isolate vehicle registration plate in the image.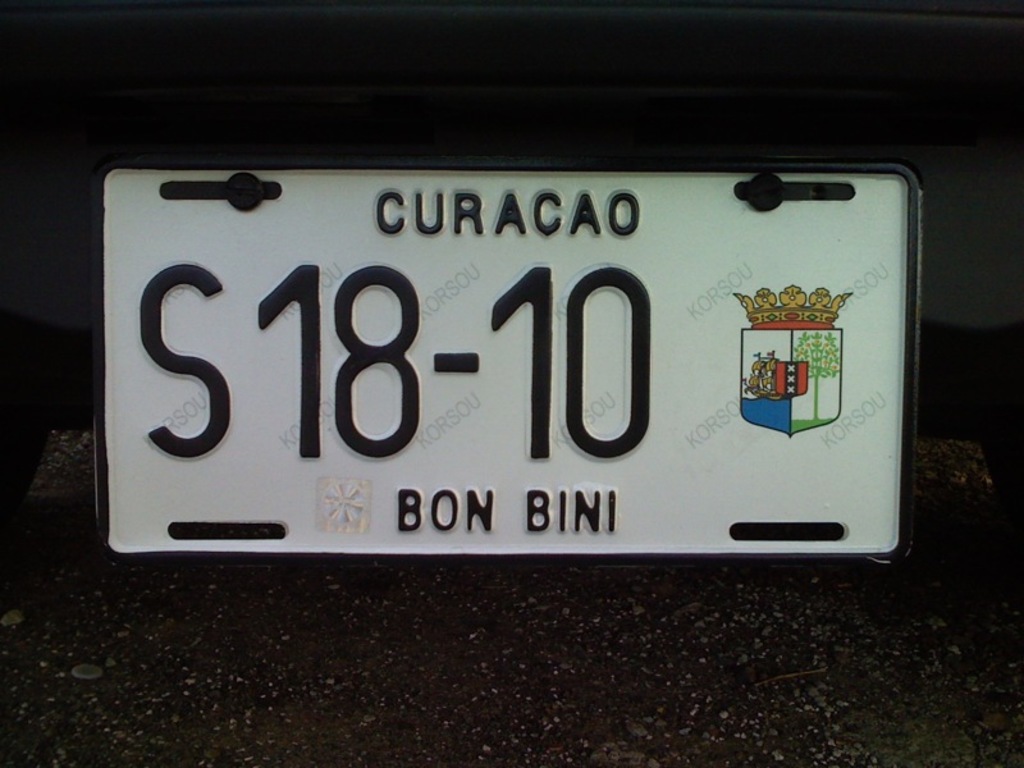
Isolated region: bbox(84, 140, 927, 561).
